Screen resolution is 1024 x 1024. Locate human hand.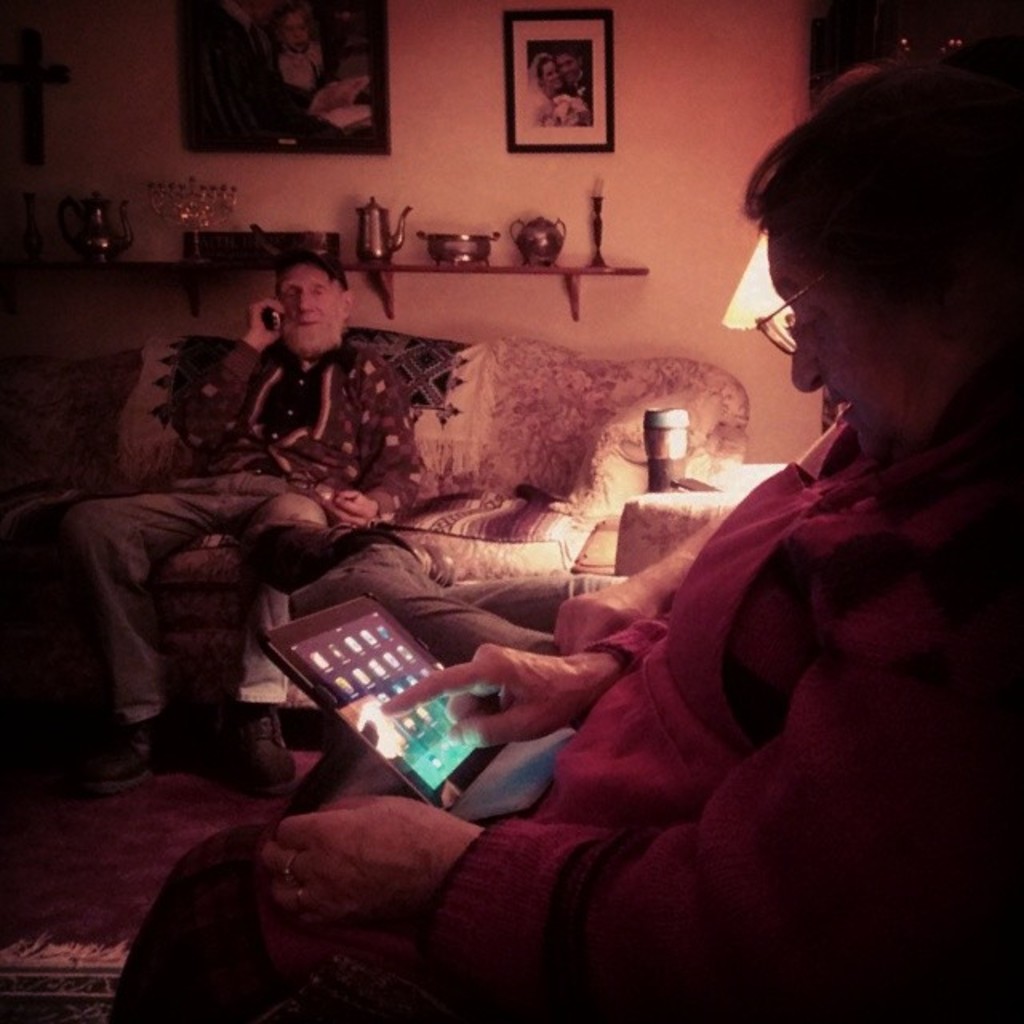
crop(320, 482, 379, 526).
